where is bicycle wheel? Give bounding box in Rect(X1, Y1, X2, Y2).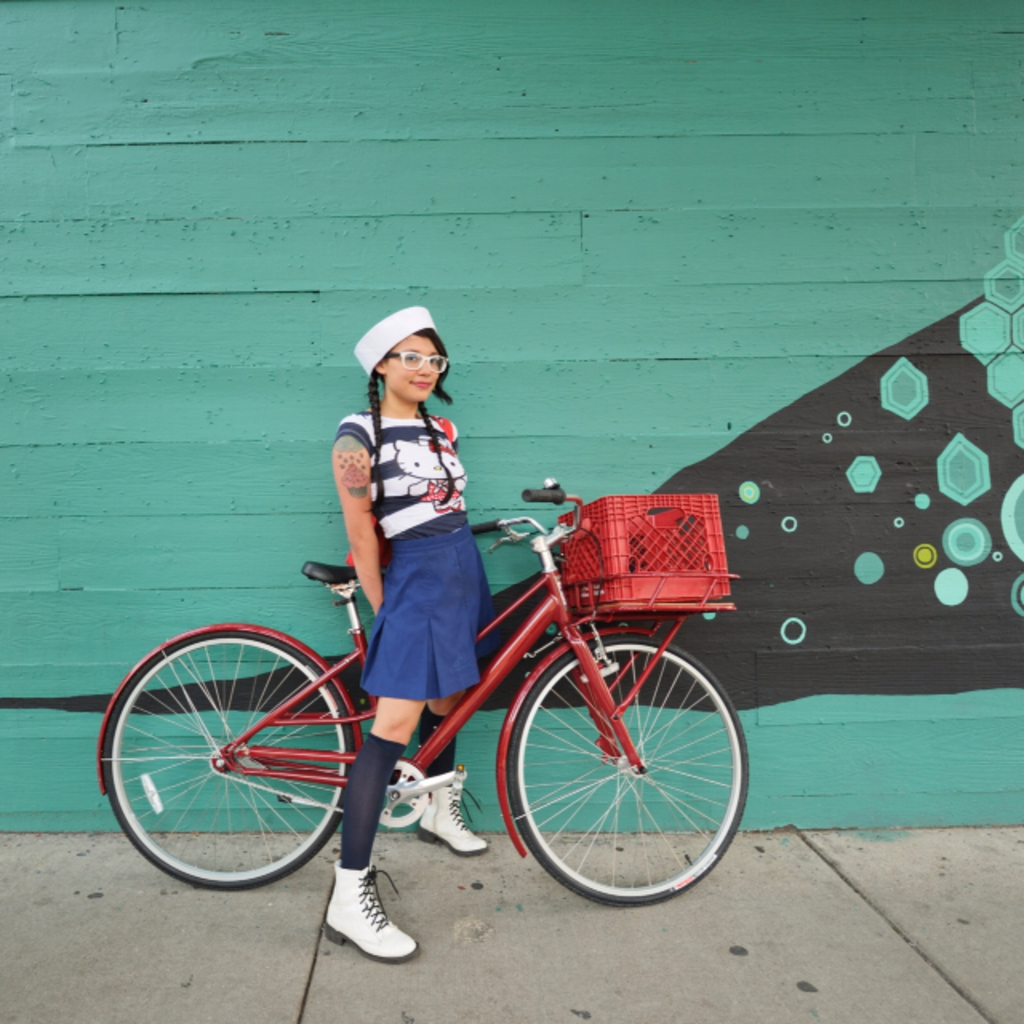
Rect(494, 637, 746, 902).
